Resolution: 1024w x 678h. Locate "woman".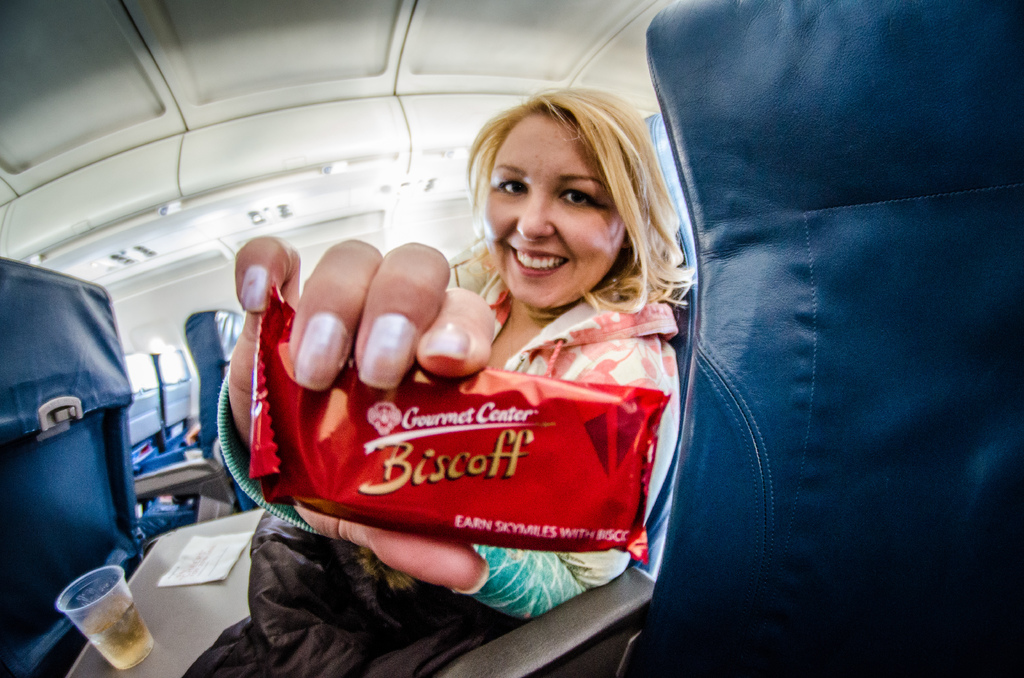
l=203, t=117, r=748, b=625.
